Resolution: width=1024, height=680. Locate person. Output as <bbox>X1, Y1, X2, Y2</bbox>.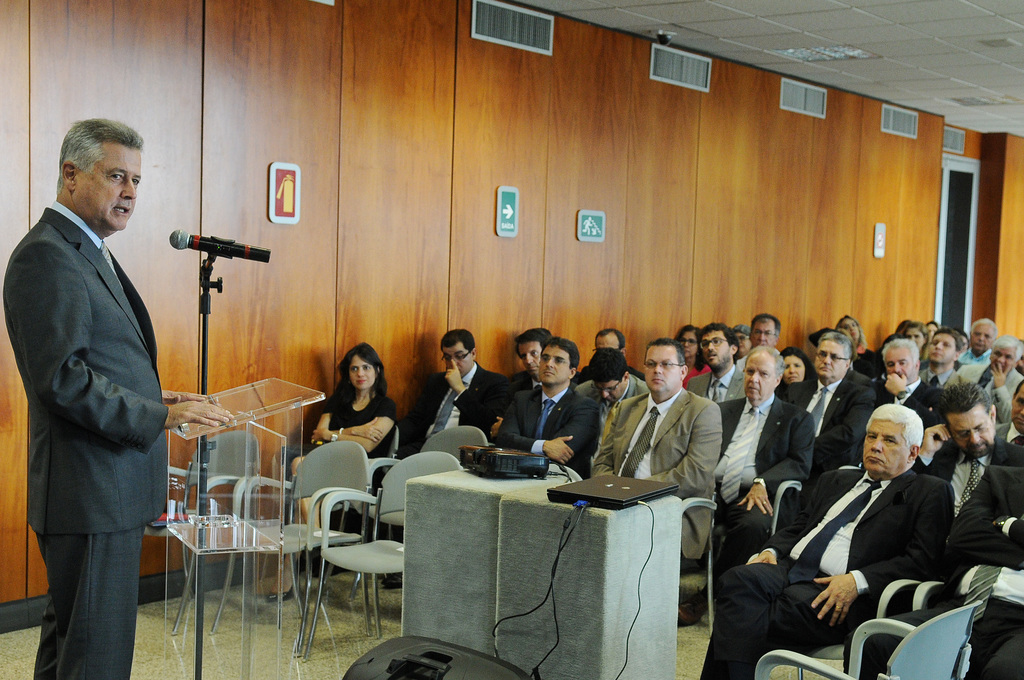
<bbox>913, 380, 1023, 537</bbox>.
